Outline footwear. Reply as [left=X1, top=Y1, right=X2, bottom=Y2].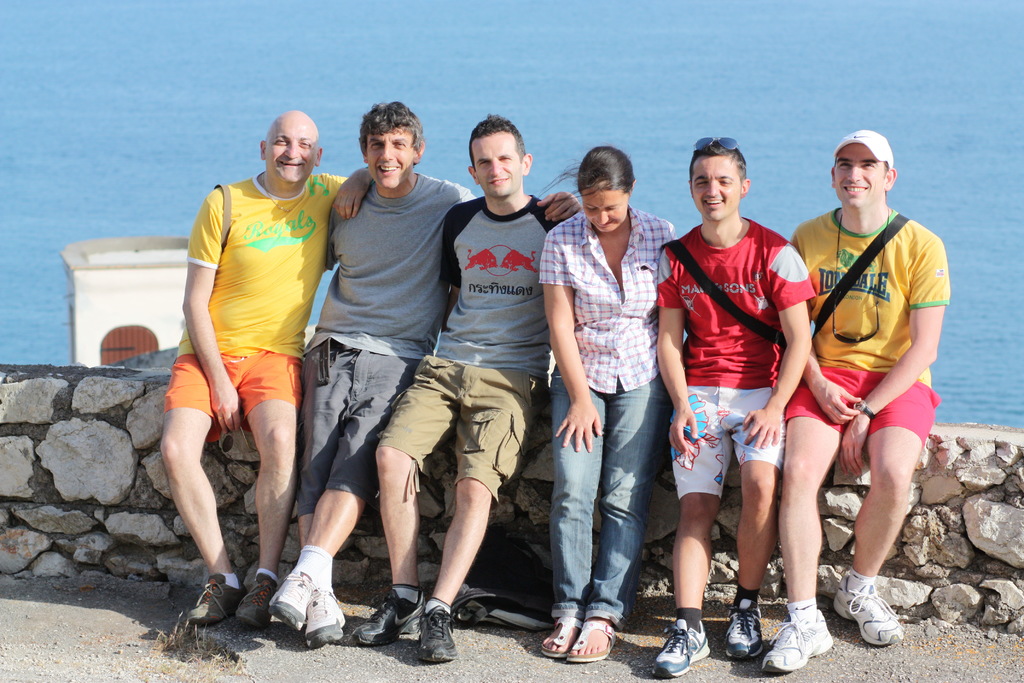
[left=185, top=577, right=239, bottom=625].
